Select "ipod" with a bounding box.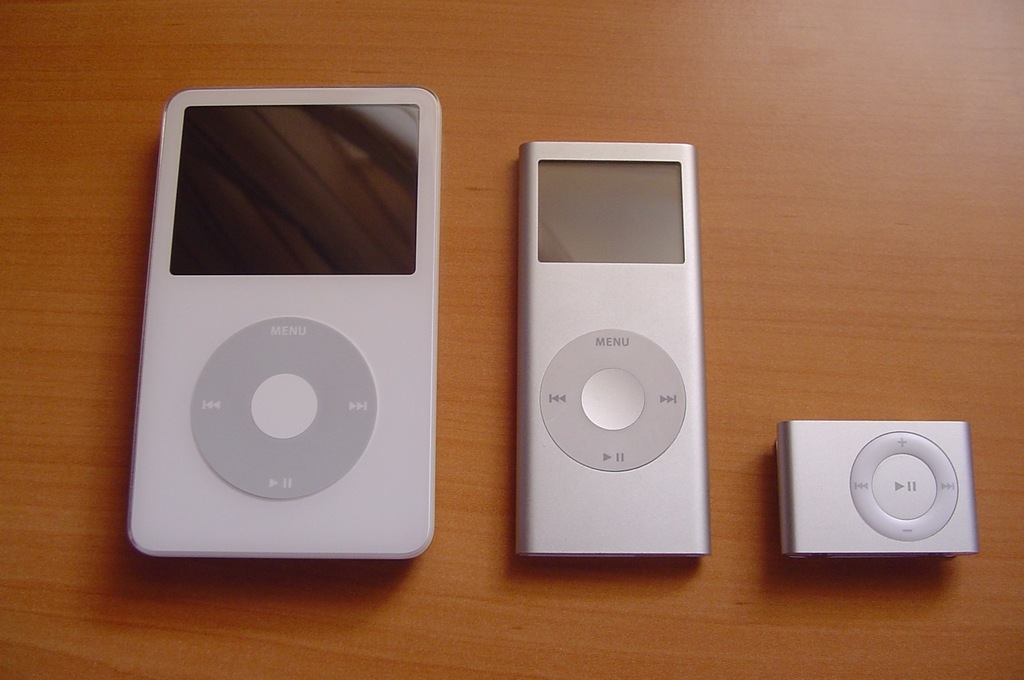
BBox(505, 139, 714, 562).
